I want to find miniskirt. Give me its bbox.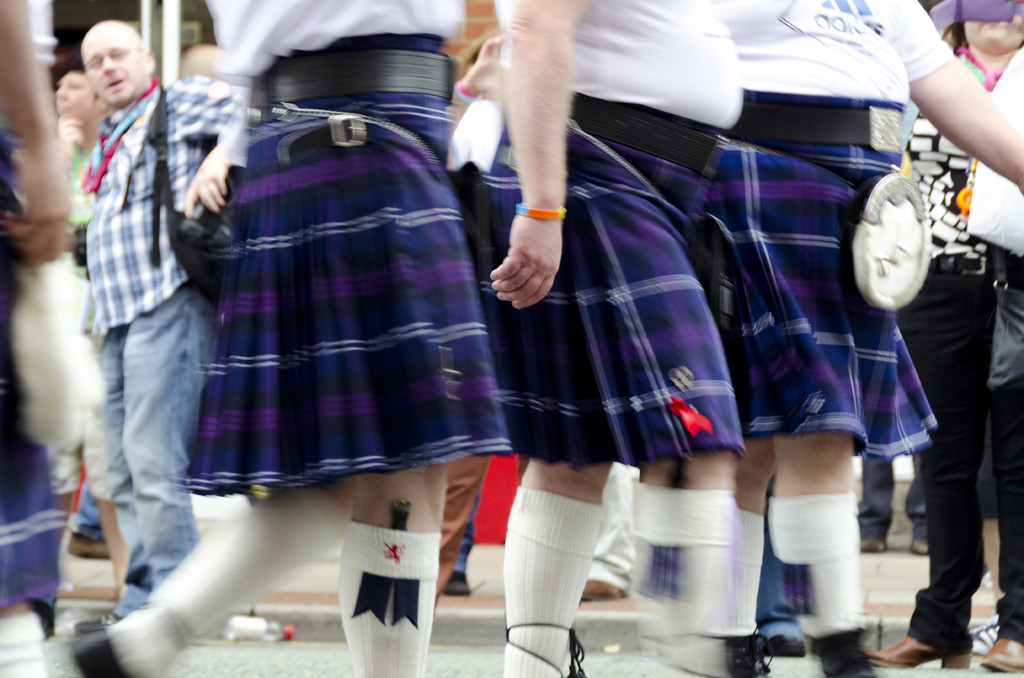
pyautogui.locateOnScreen(179, 29, 514, 499).
